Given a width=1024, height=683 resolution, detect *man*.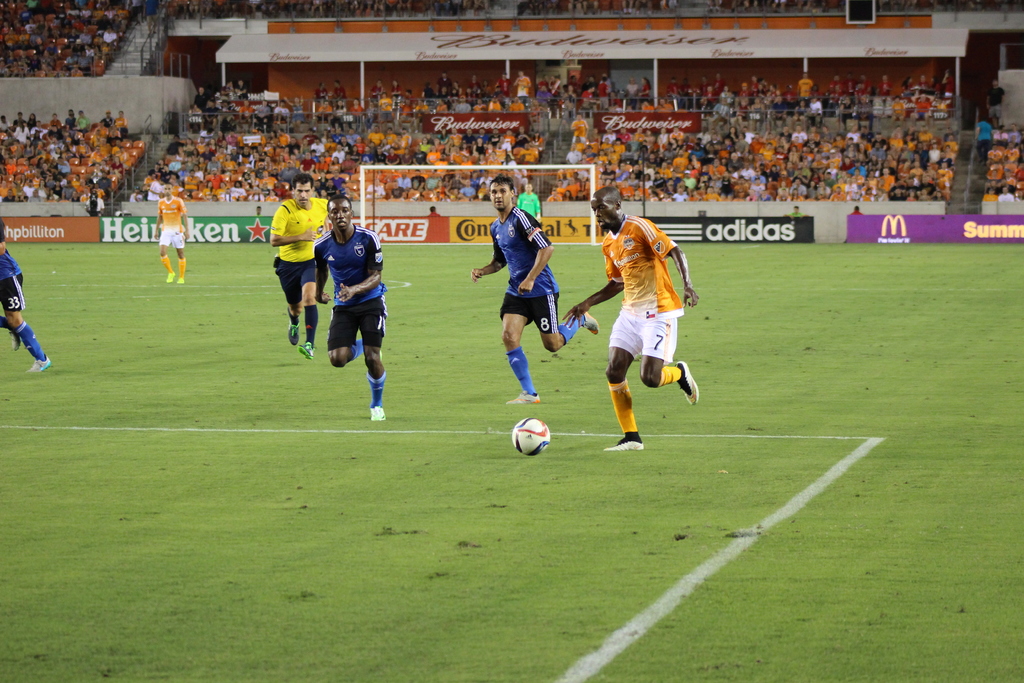
192/83/209/108.
